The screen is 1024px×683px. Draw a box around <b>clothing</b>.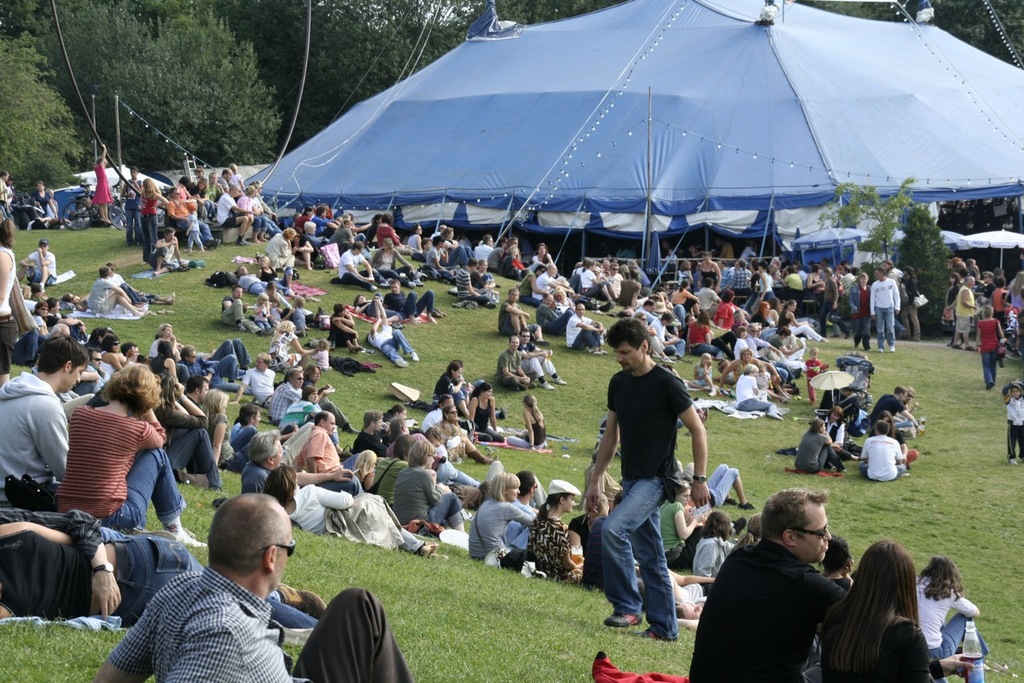
<bbox>369, 312, 421, 363</bbox>.
